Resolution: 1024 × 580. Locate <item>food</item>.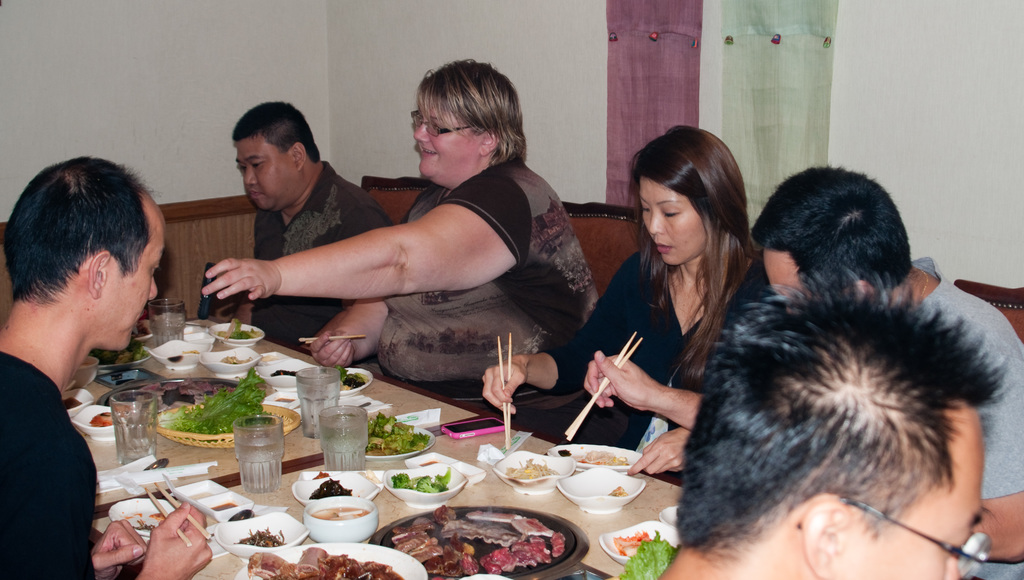
612/529/675/579.
